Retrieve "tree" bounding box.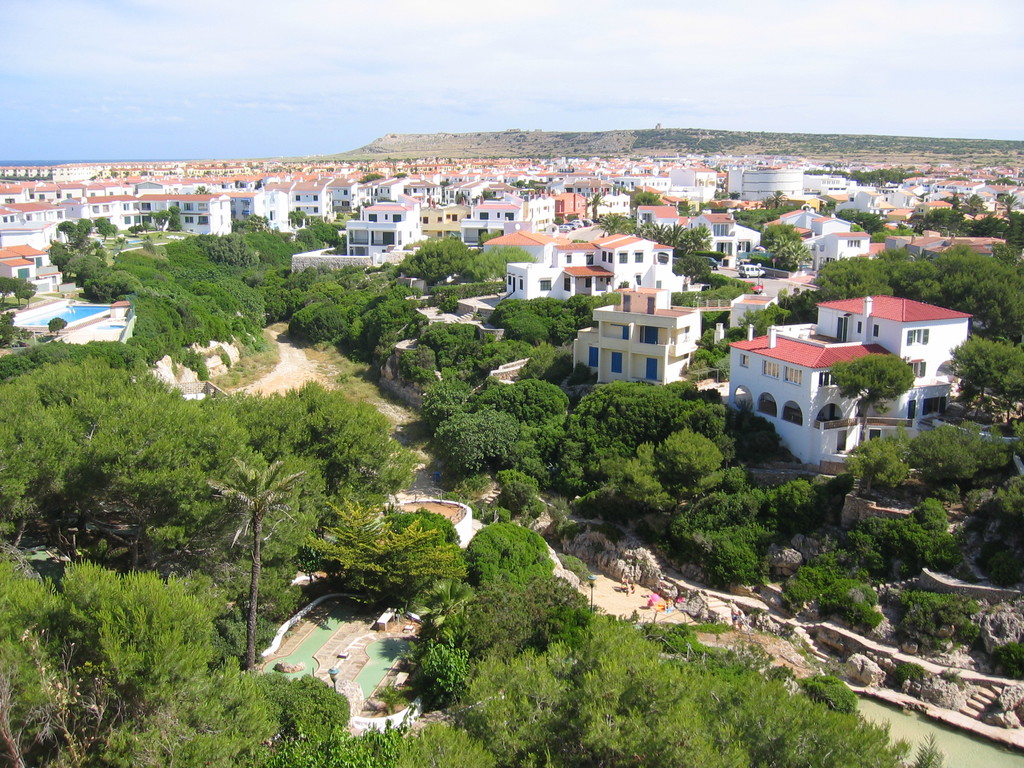
Bounding box: {"left": 767, "top": 468, "right": 817, "bottom": 535}.
